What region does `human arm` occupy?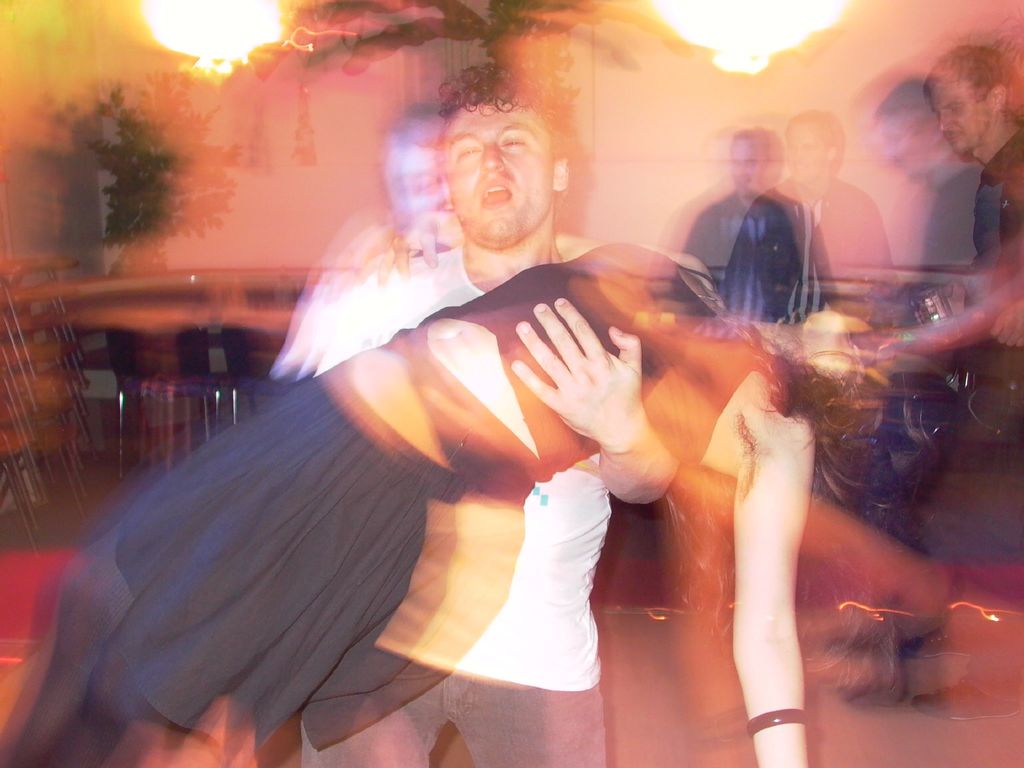
Rect(738, 408, 802, 764).
